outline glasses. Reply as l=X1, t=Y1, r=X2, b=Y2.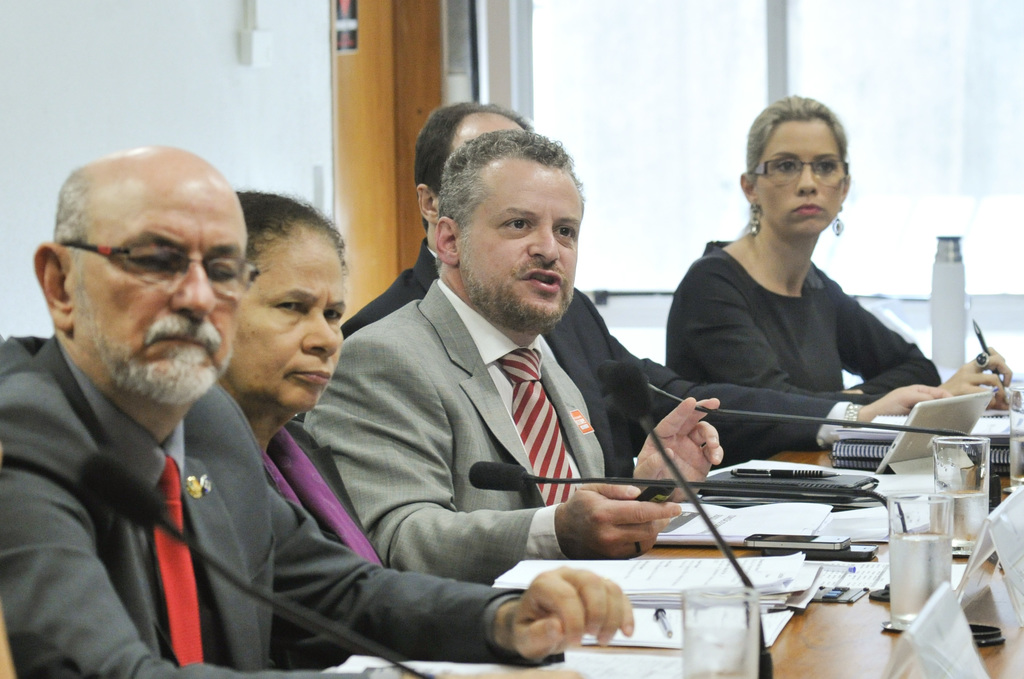
l=747, t=156, r=853, b=186.
